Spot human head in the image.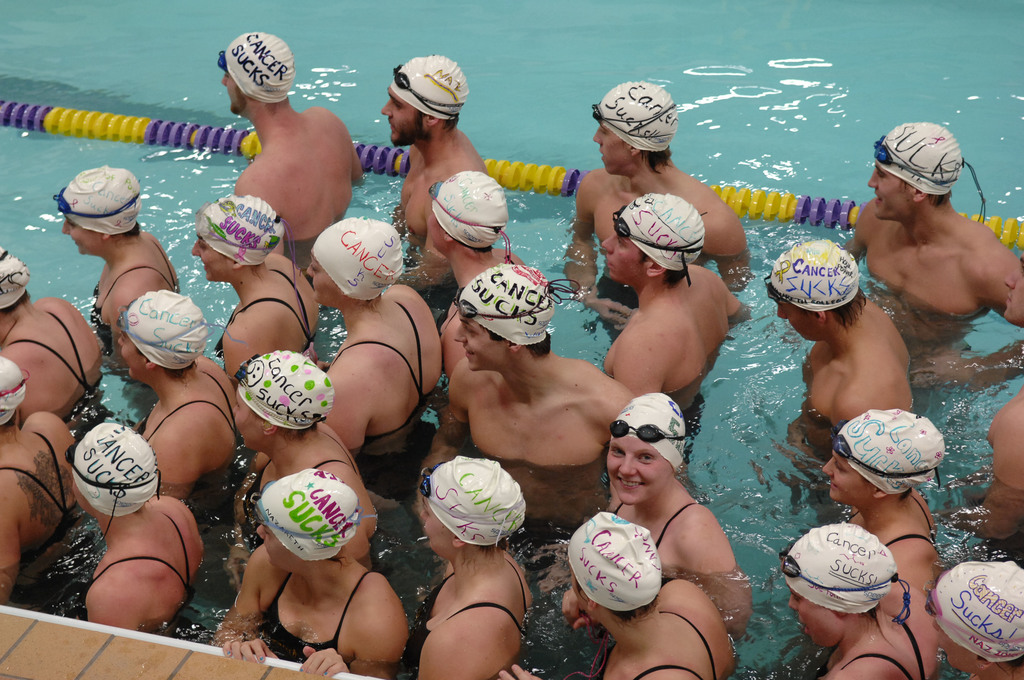
human head found at (259,469,360,566).
